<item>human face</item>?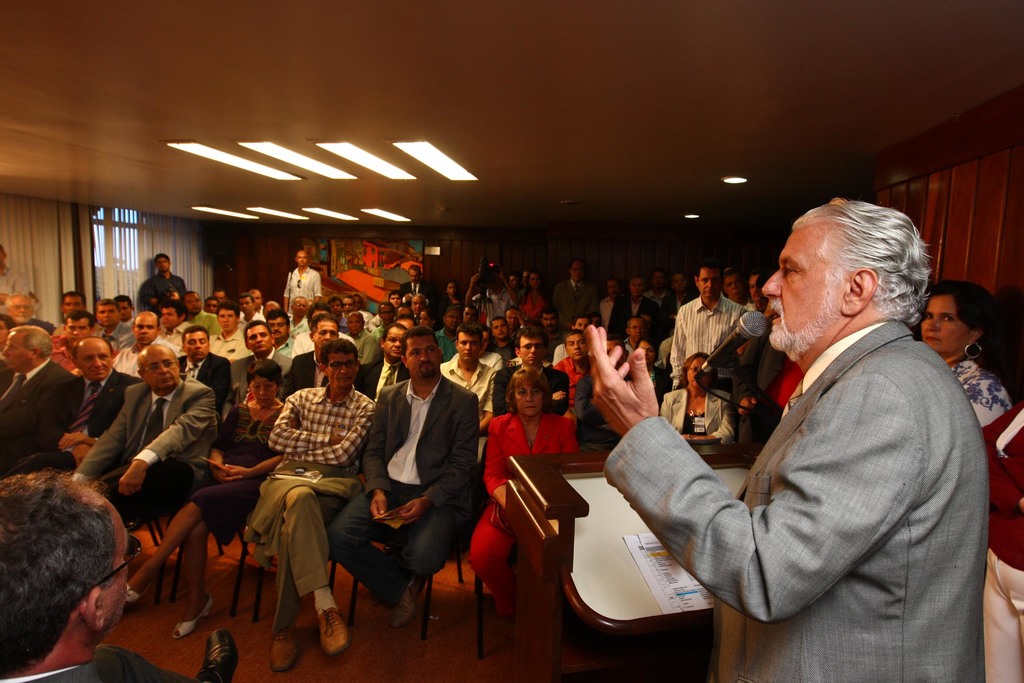
[left=575, top=318, right=588, bottom=329]
